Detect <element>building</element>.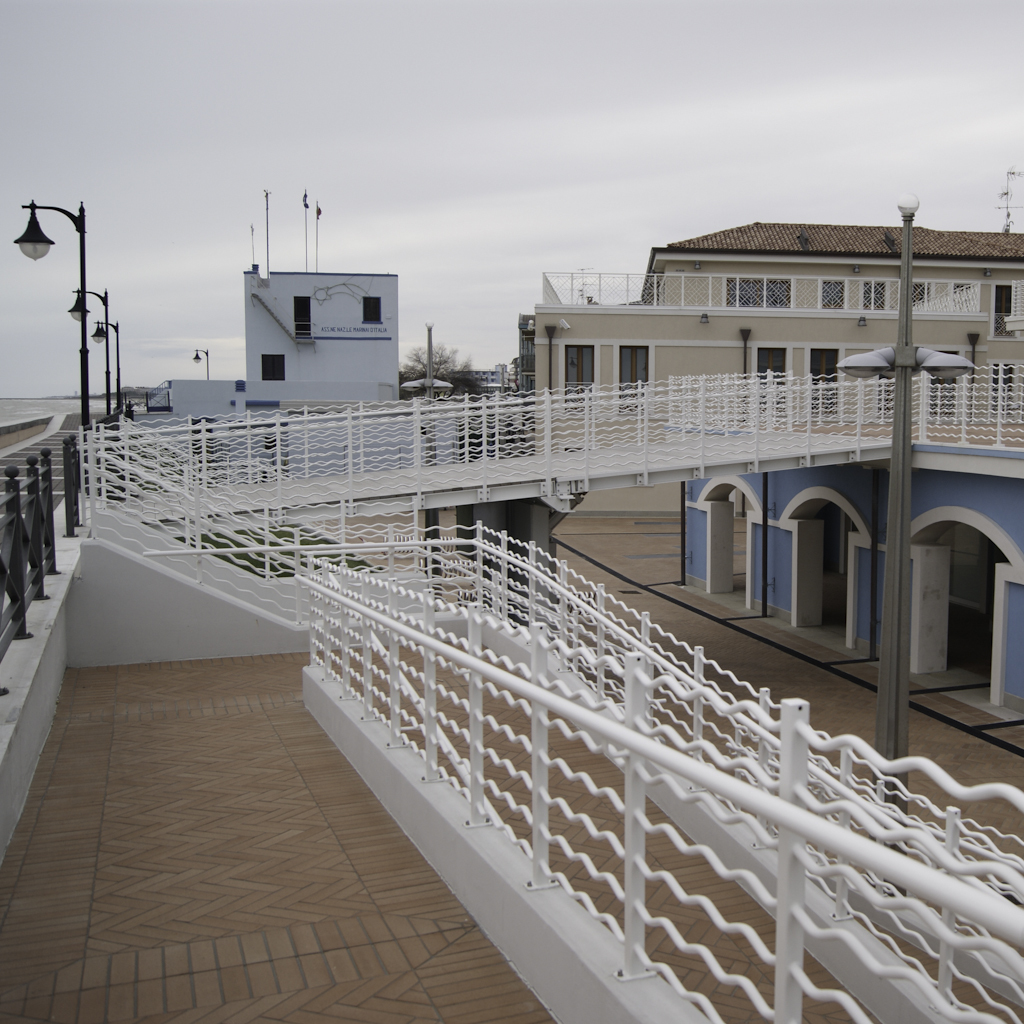
Detected at box=[136, 191, 397, 485].
